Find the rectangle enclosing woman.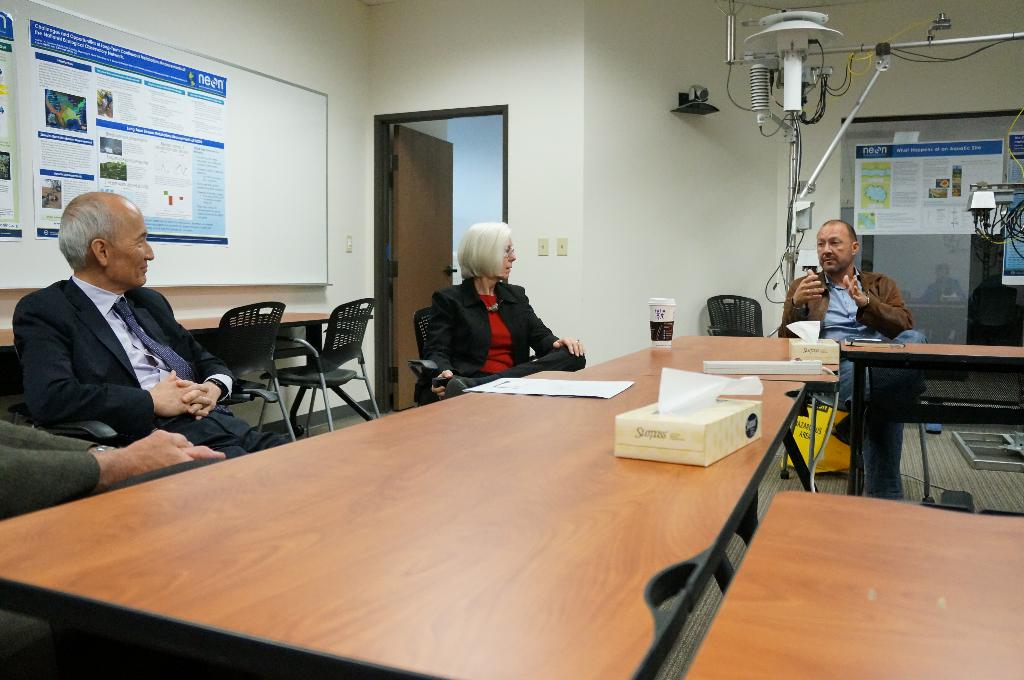
(420, 217, 568, 404).
